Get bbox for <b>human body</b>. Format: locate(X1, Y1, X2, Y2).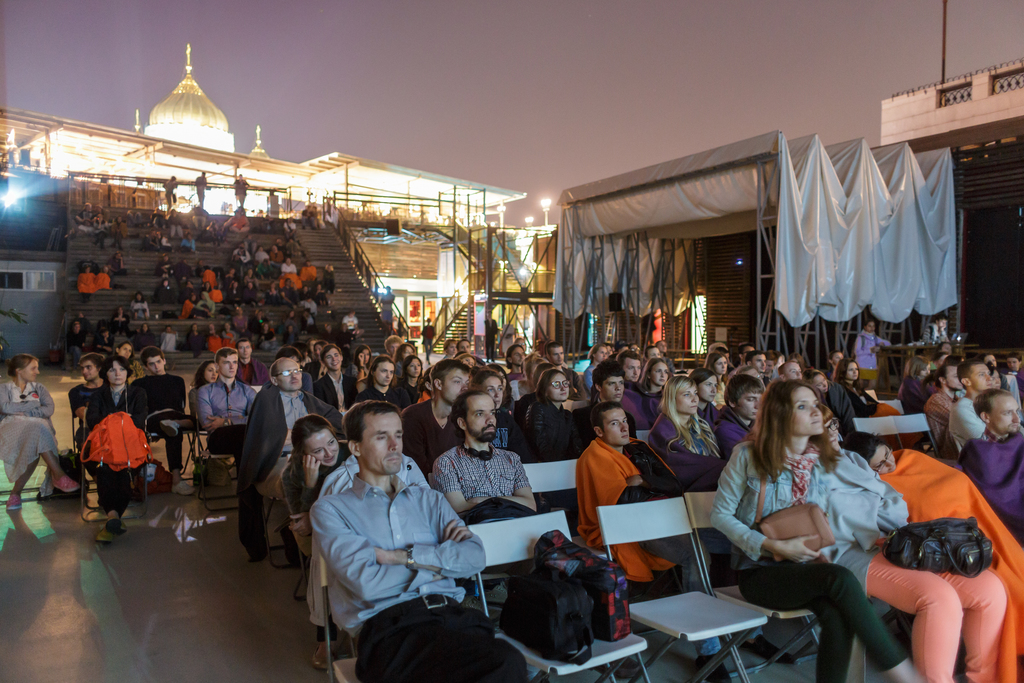
locate(68, 357, 113, 445).
